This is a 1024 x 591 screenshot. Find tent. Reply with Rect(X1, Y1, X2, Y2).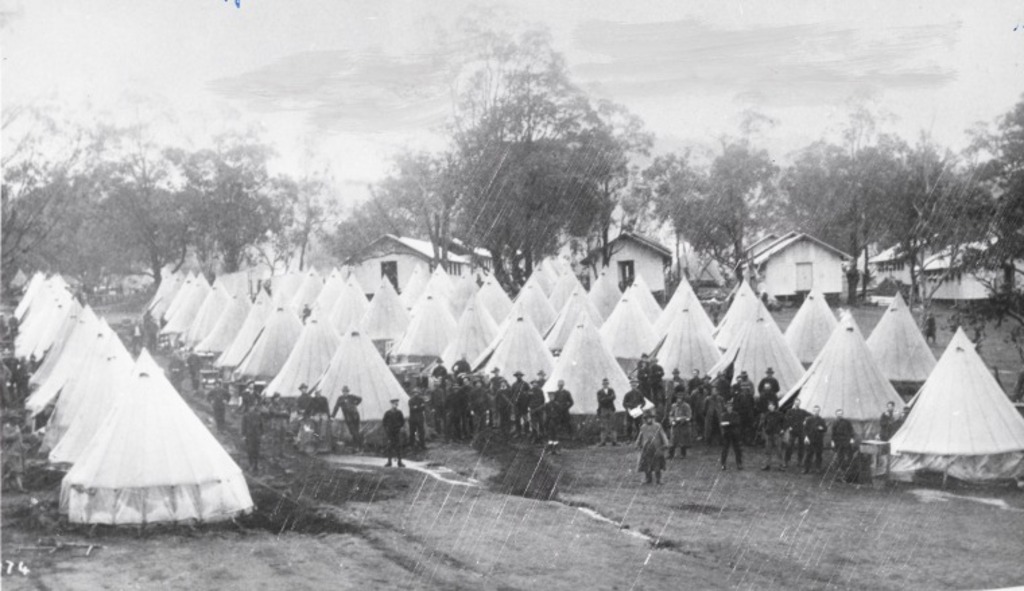
Rect(539, 320, 633, 417).
